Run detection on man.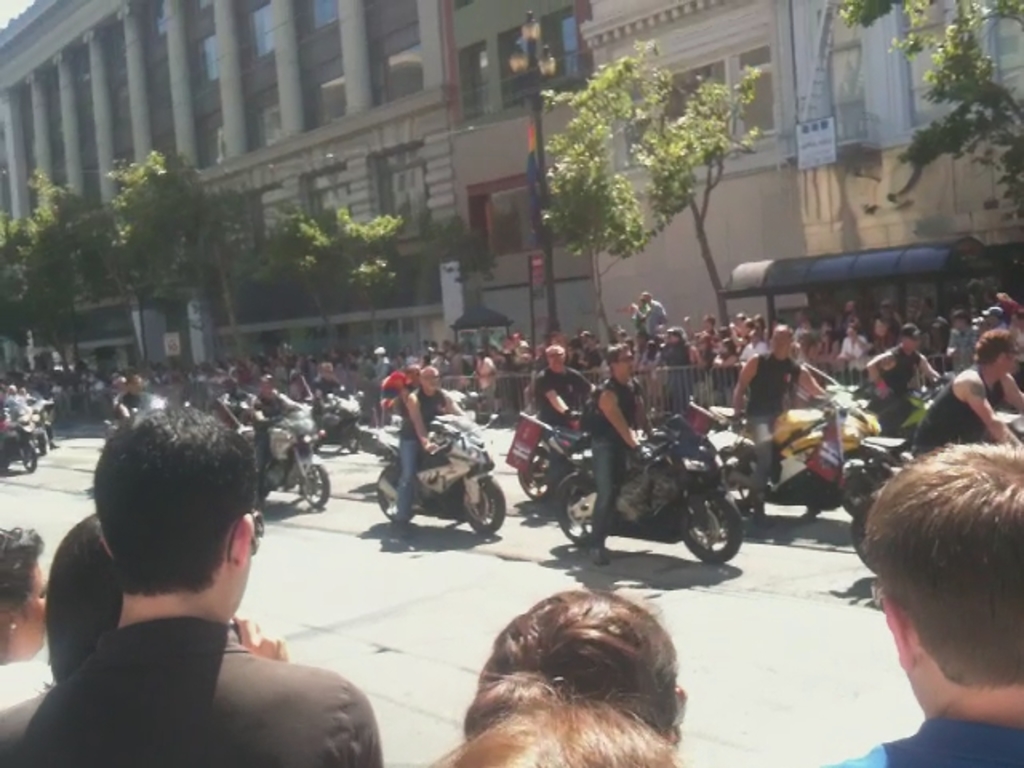
Result: crop(243, 378, 304, 501).
